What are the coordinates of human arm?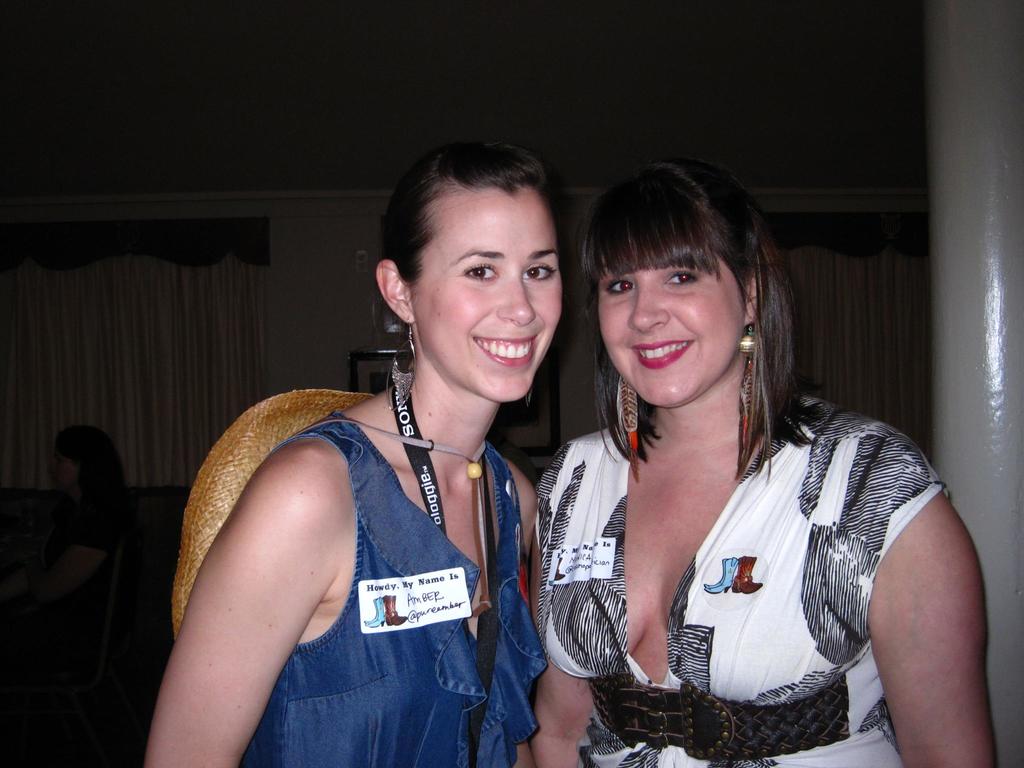
[184,410,350,758].
